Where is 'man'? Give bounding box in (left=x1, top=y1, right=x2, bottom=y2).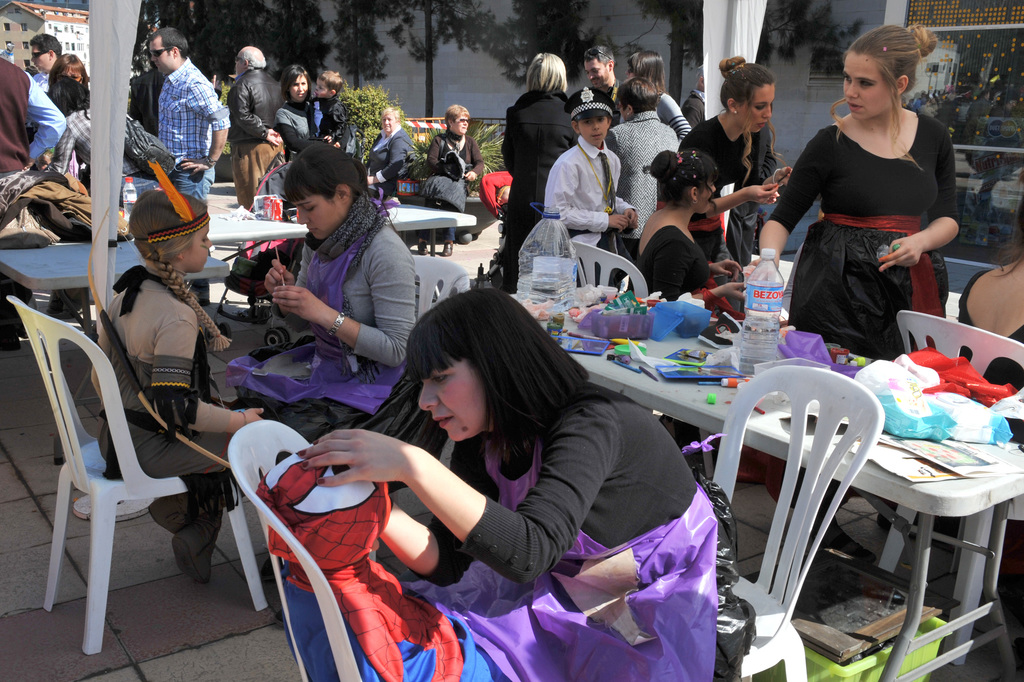
(left=565, top=44, right=627, bottom=98).
